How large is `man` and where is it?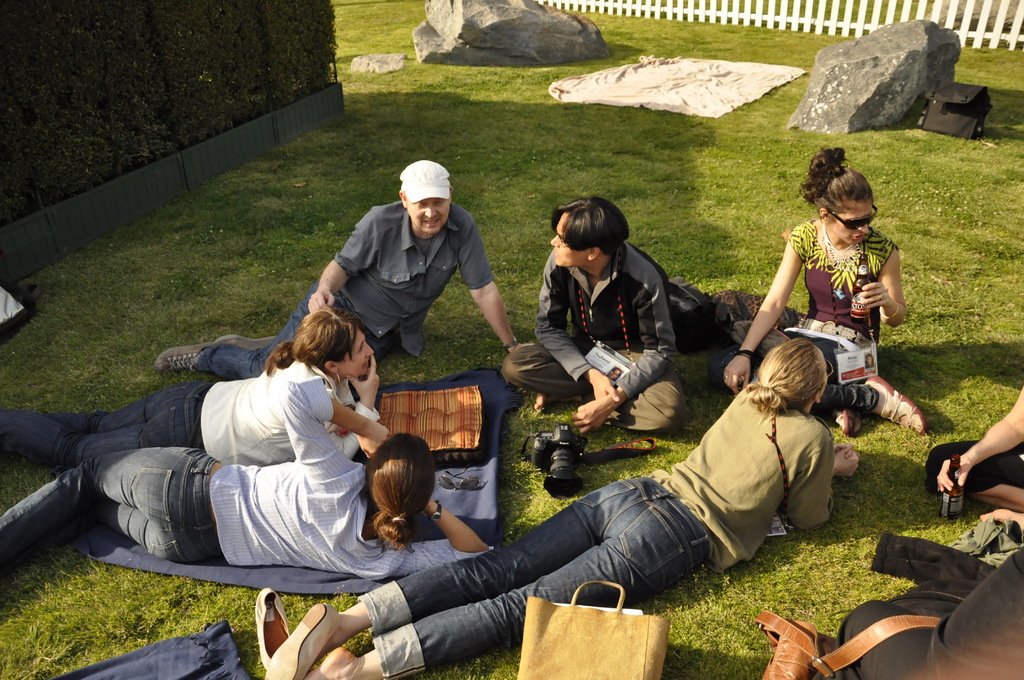
Bounding box: BBox(152, 154, 540, 381).
